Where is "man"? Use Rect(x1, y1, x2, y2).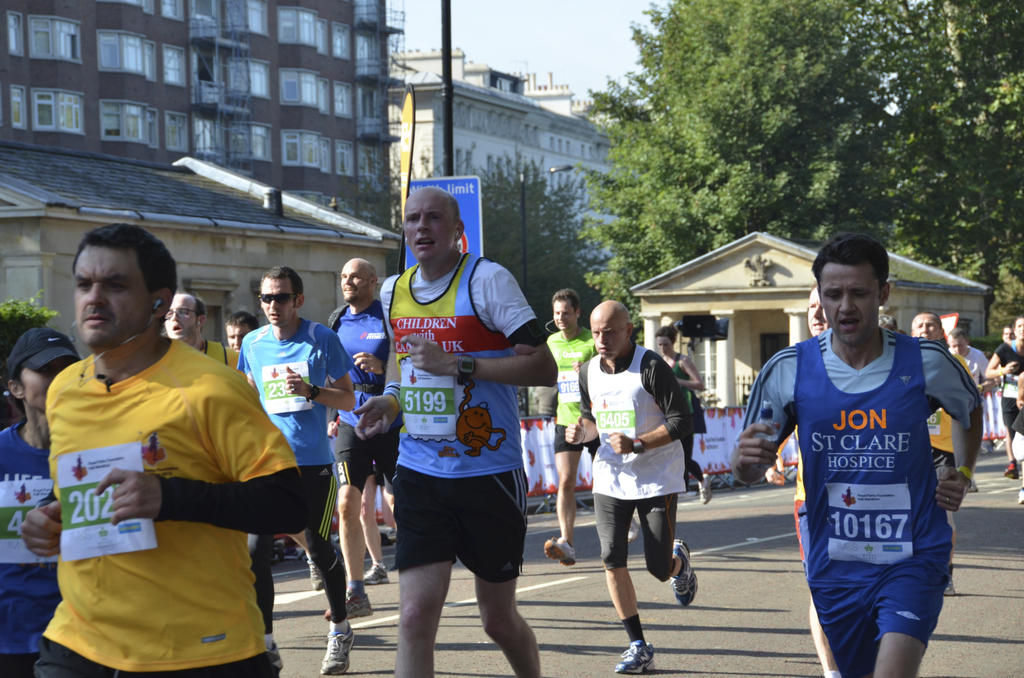
Rect(543, 287, 642, 565).
